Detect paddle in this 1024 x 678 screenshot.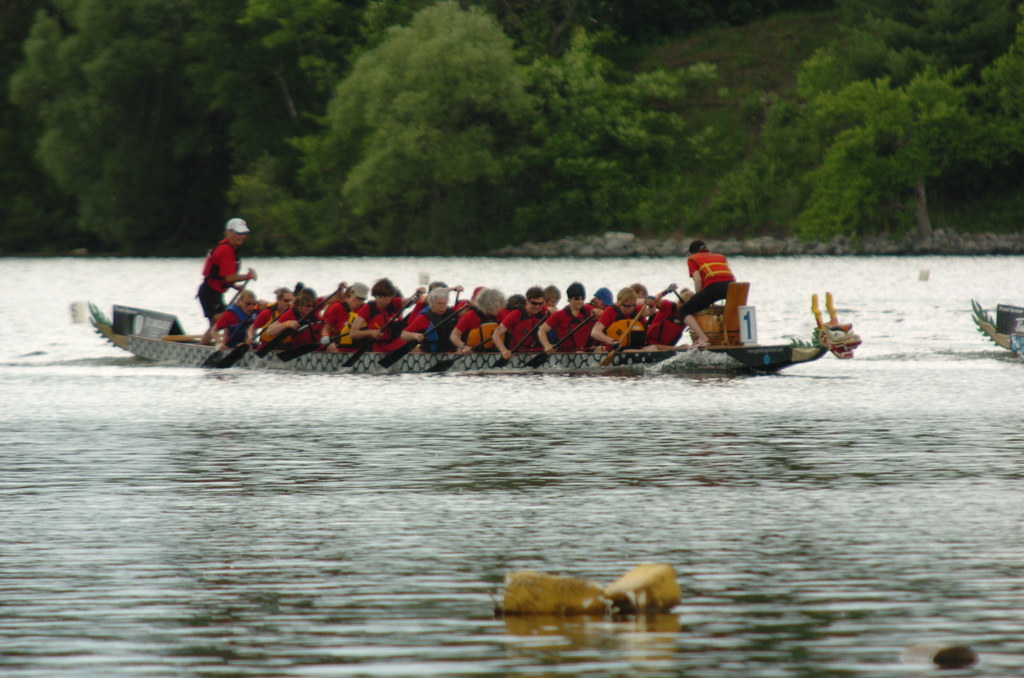
Detection: {"x1": 528, "y1": 314, "x2": 593, "y2": 368}.
